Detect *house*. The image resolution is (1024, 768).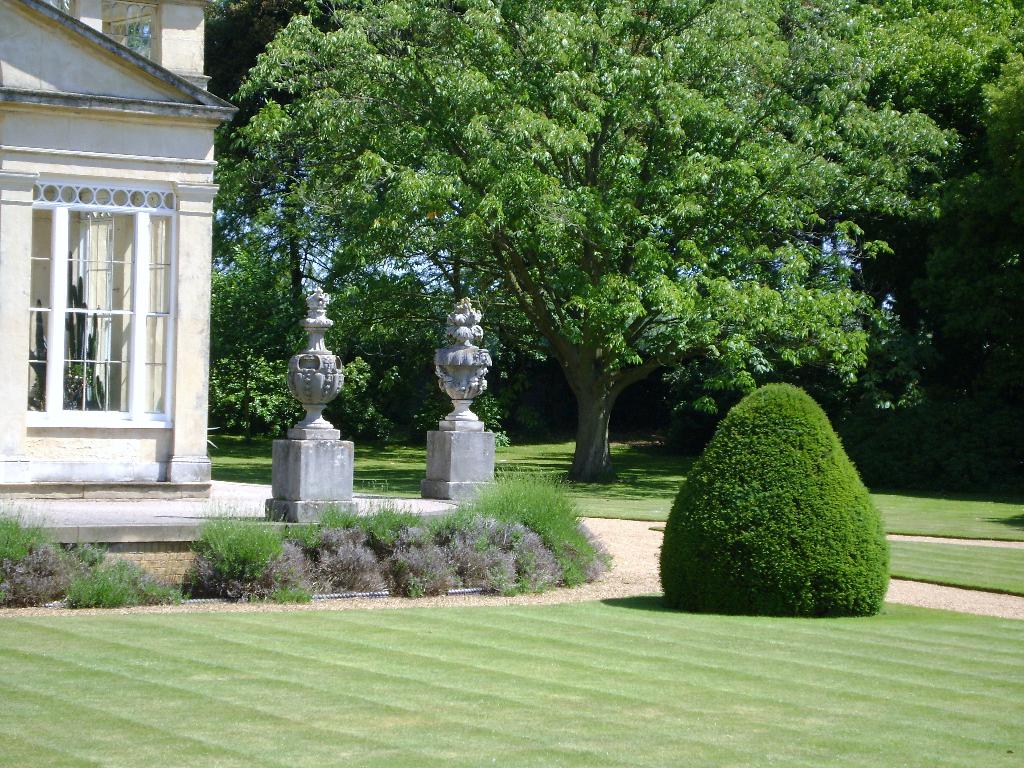
(0,0,236,506).
